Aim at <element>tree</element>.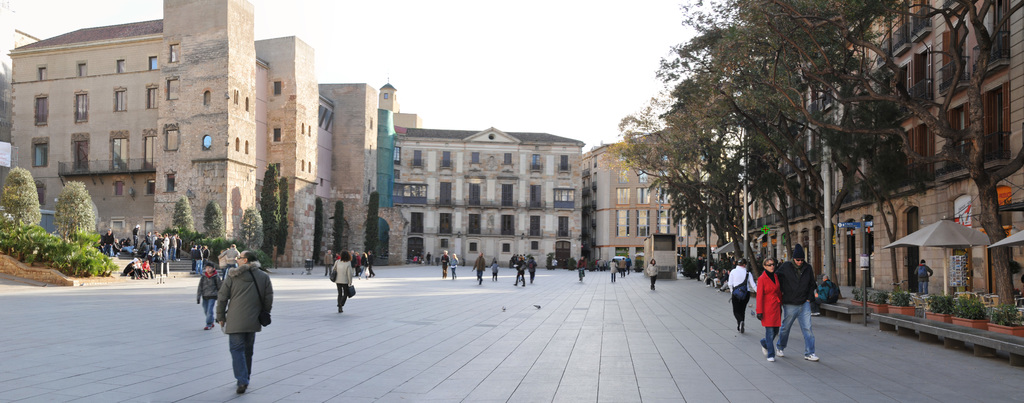
Aimed at (202,195,226,248).
